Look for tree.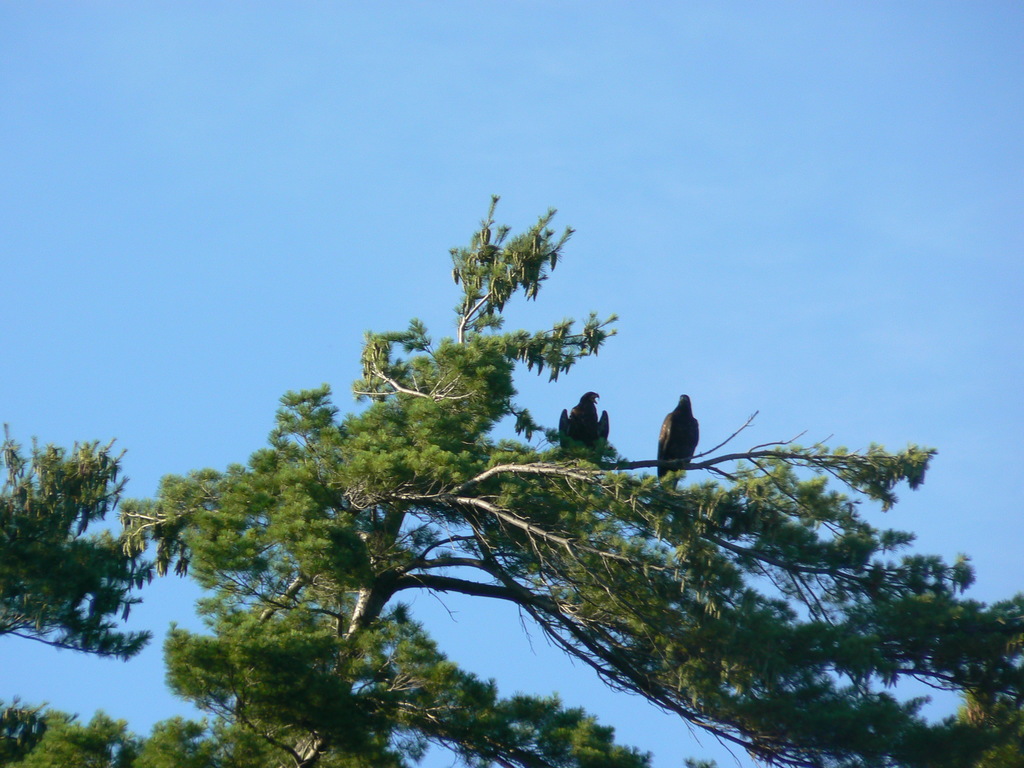
Found: left=948, top=583, right=1023, bottom=767.
